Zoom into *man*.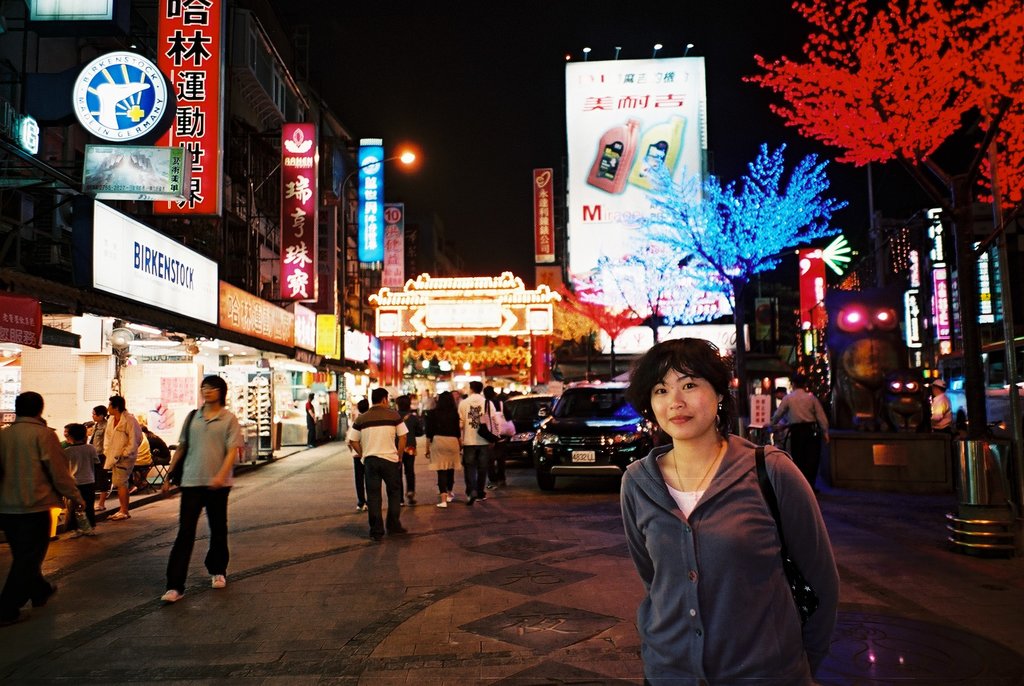
Zoom target: Rect(1, 393, 84, 619).
